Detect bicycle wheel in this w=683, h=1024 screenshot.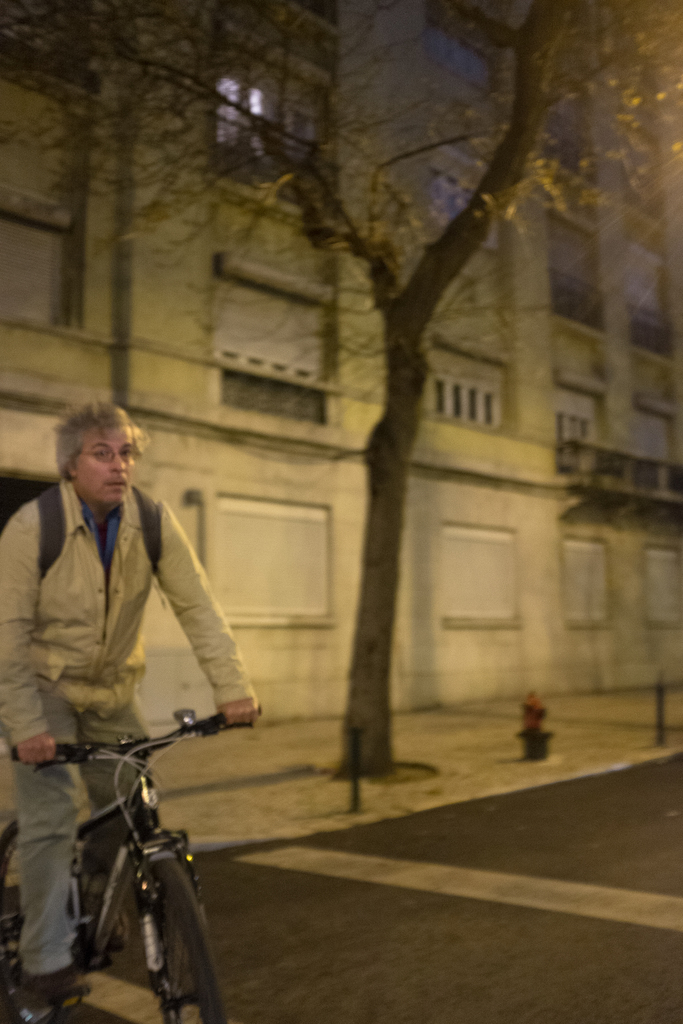
Detection: <box>126,851,237,1023</box>.
